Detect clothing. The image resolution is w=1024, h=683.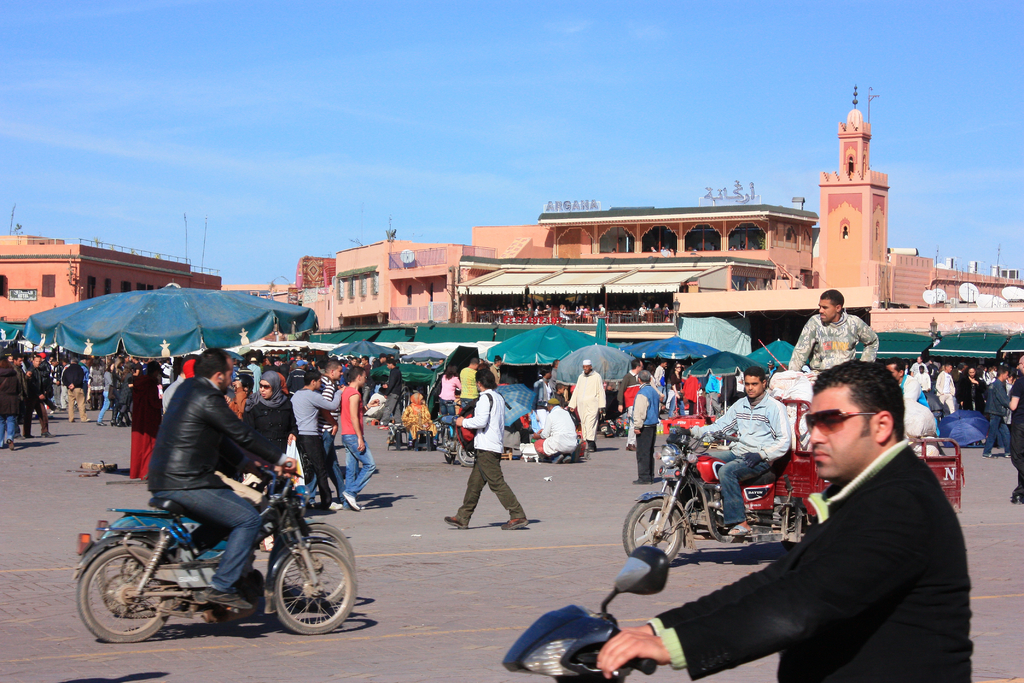
left=166, top=370, right=189, bottom=414.
